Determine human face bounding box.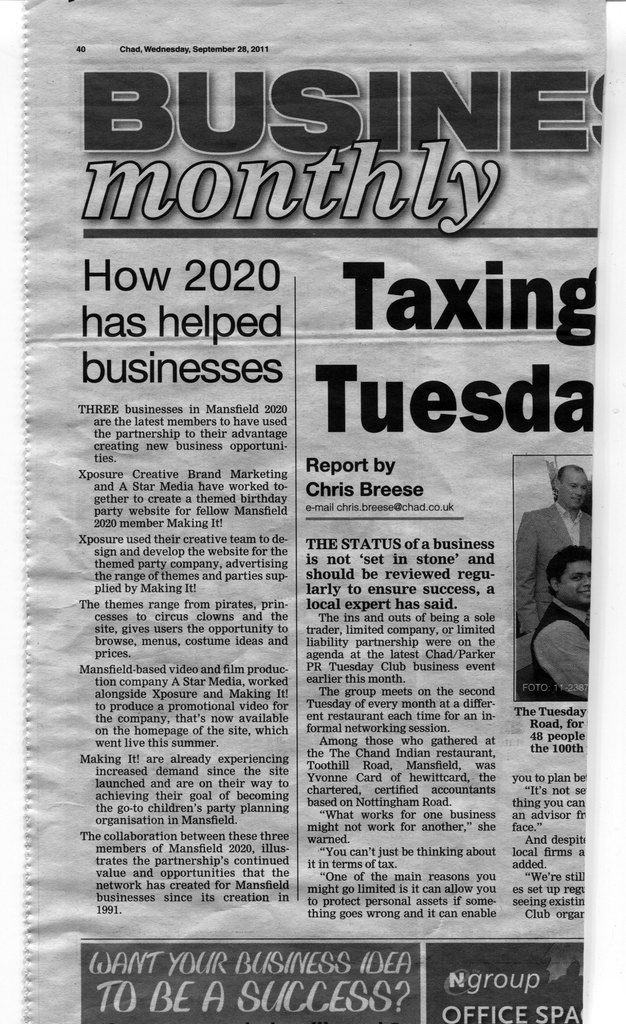
Determined: x1=561, y1=559, x2=599, y2=603.
